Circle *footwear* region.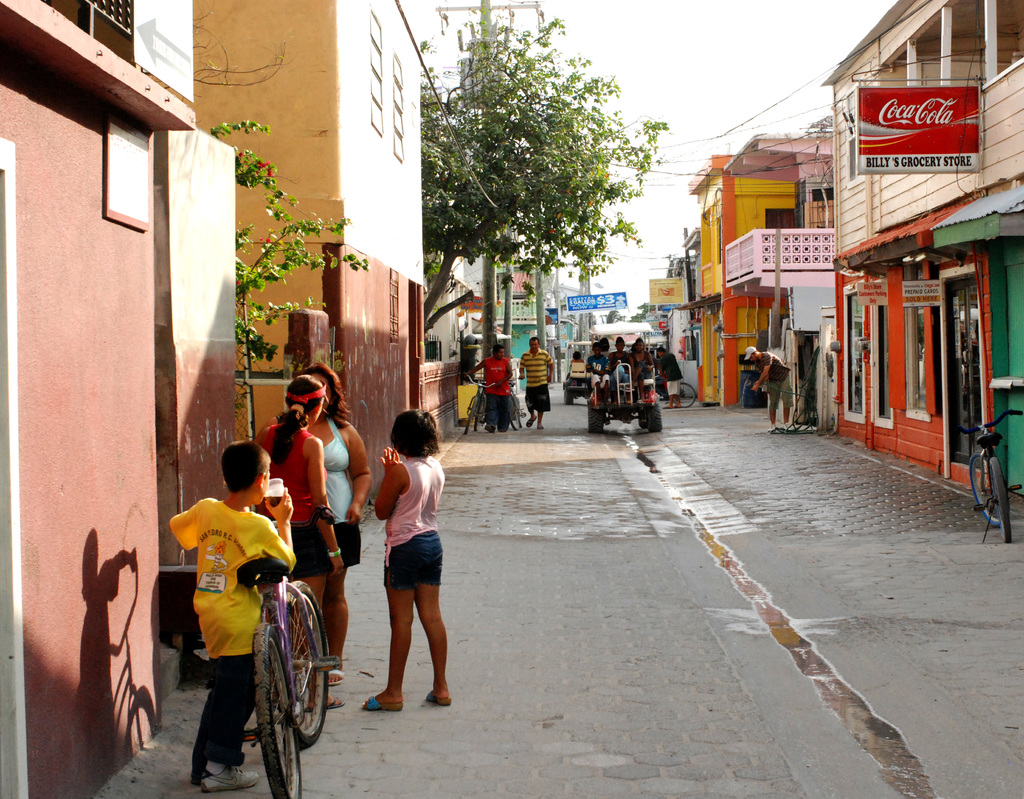
Region: [204,769,262,789].
